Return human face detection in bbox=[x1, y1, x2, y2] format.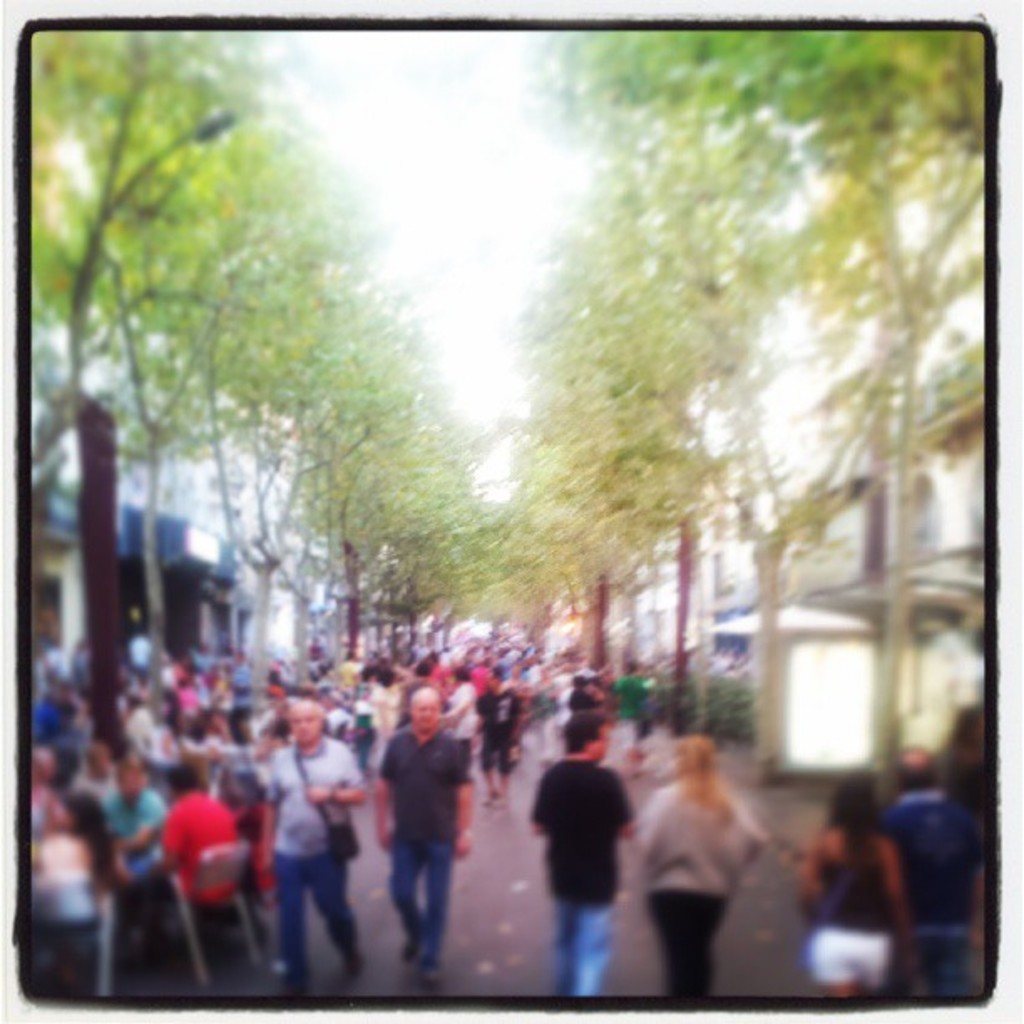
bbox=[410, 696, 438, 733].
